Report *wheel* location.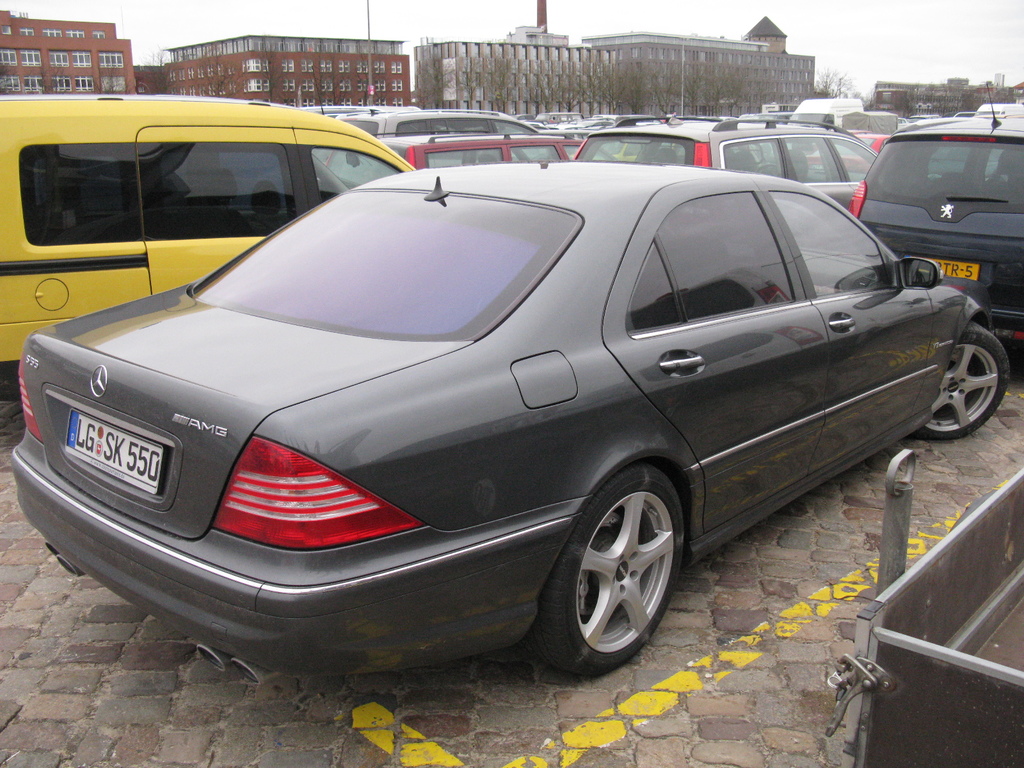
Report: locate(758, 163, 779, 170).
